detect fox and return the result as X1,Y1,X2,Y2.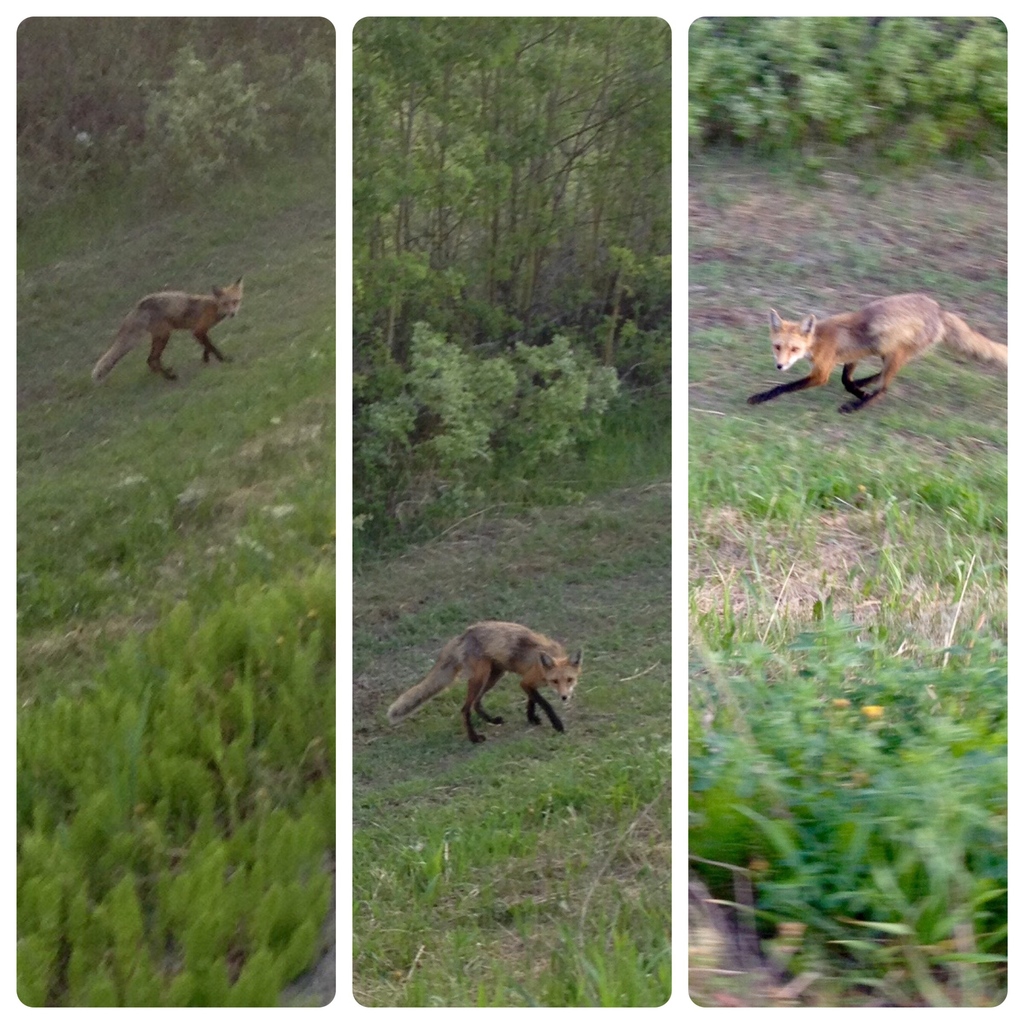
90,279,241,383.
